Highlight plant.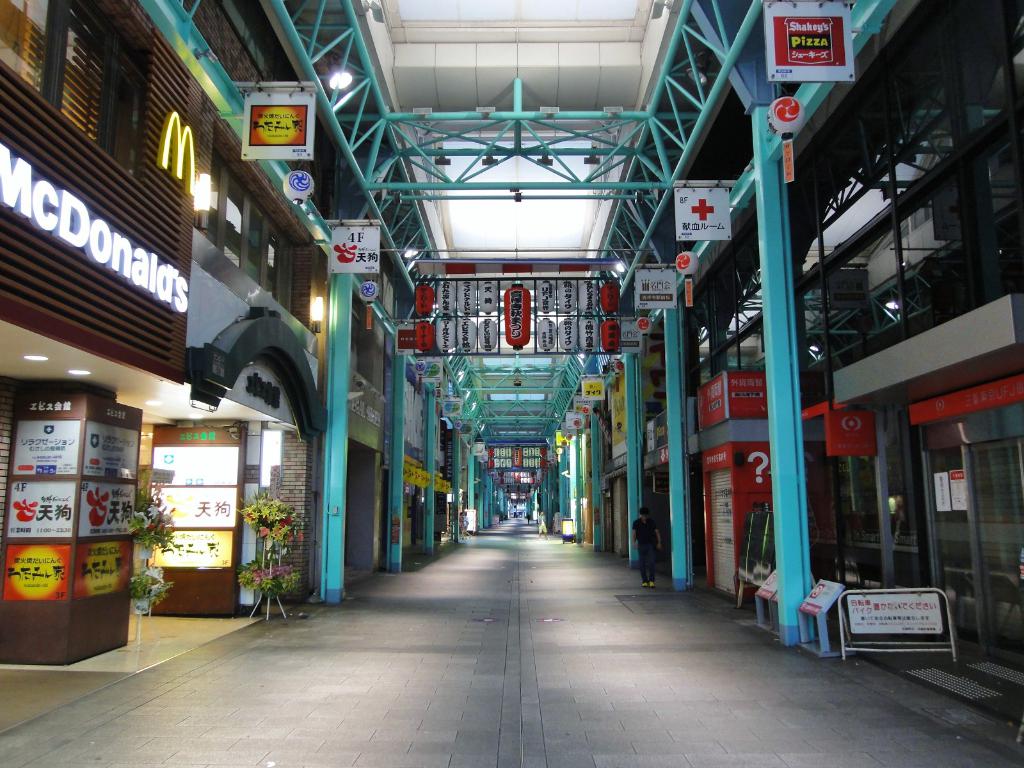
Highlighted region: <box>116,483,179,561</box>.
